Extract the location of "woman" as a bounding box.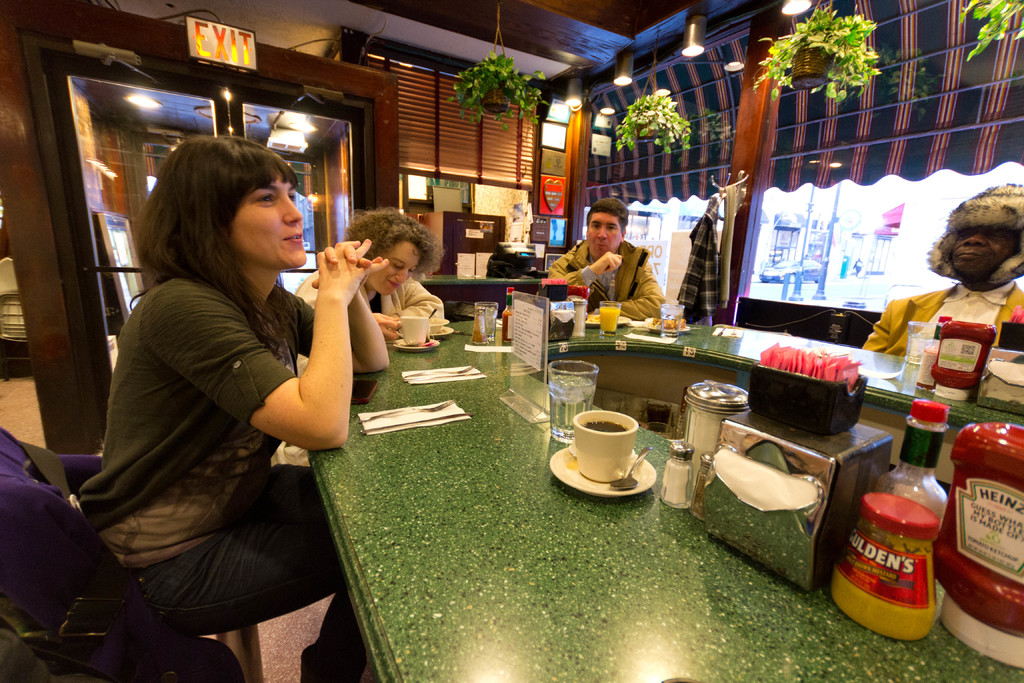
region(76, 119, 357, 674).
